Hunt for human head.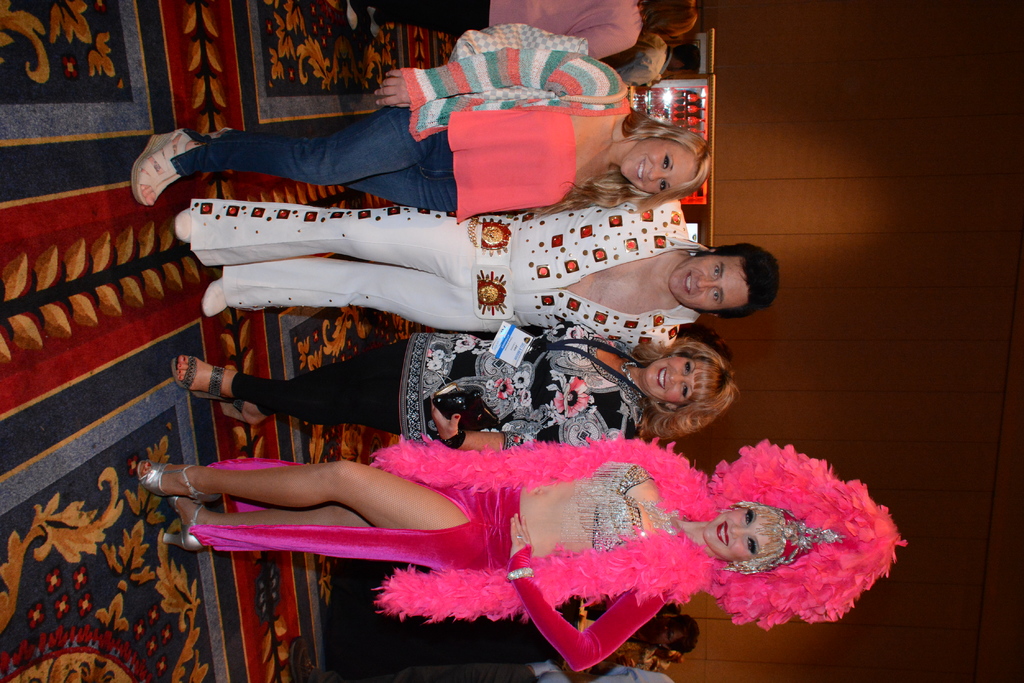
Hunted down at <box>637,341,728,413</box>.
